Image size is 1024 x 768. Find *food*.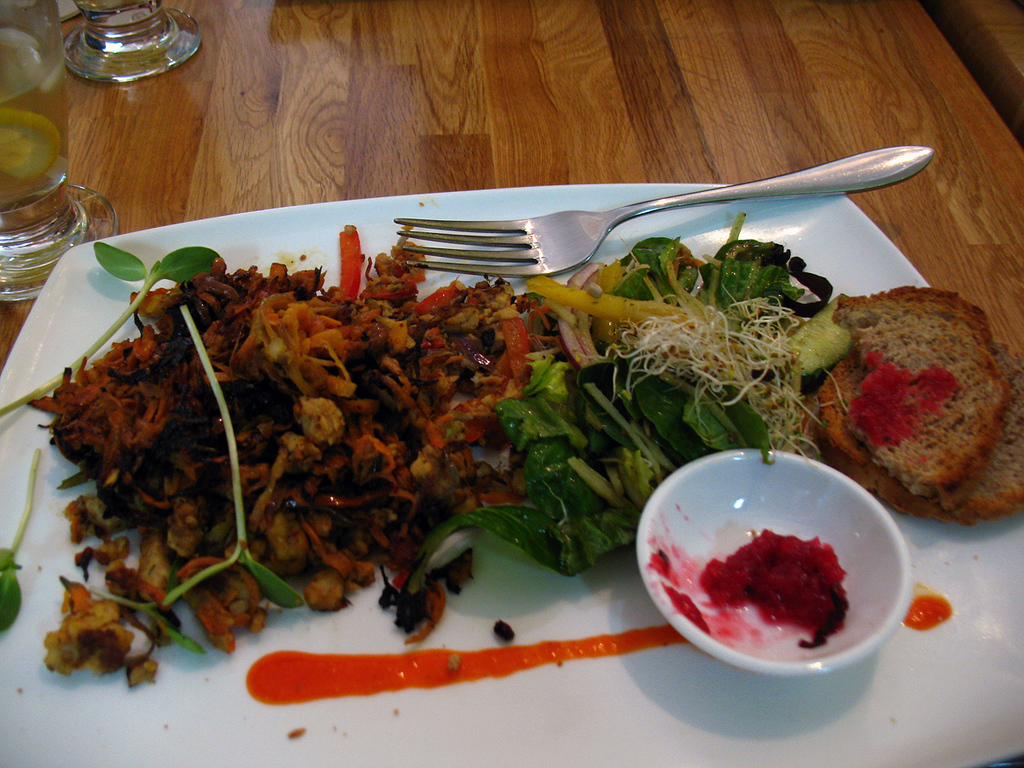
<box>700,528,846,646</box>.
